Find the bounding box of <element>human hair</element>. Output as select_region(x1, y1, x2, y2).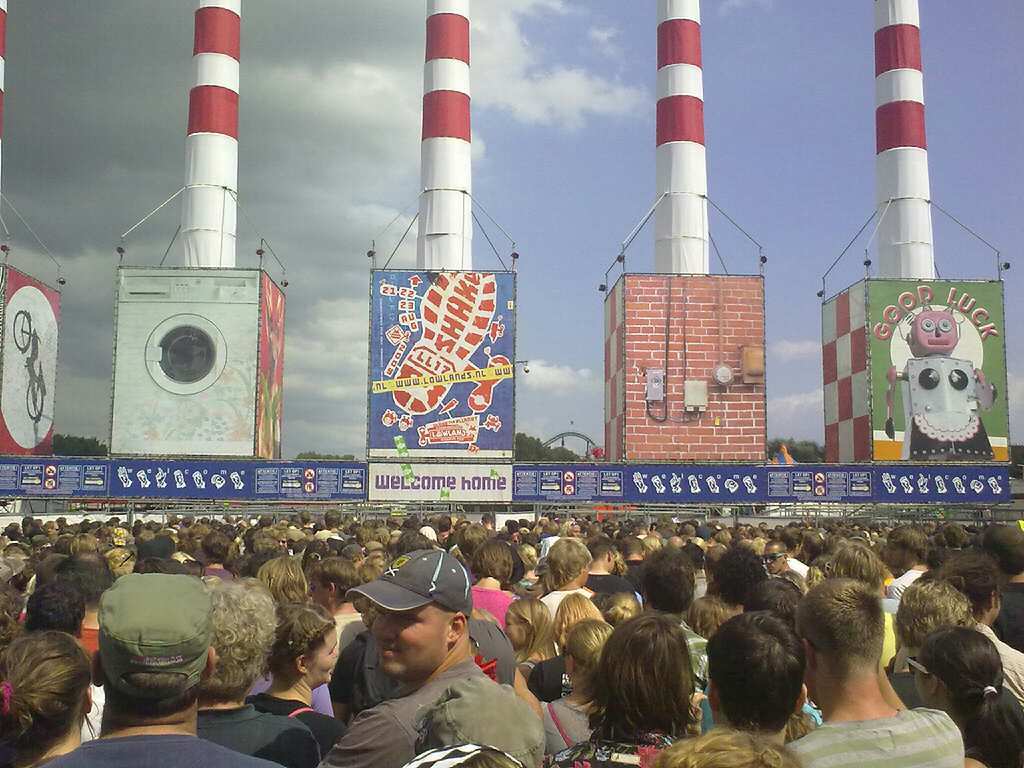
select_region(583, 620, 716, 762).
